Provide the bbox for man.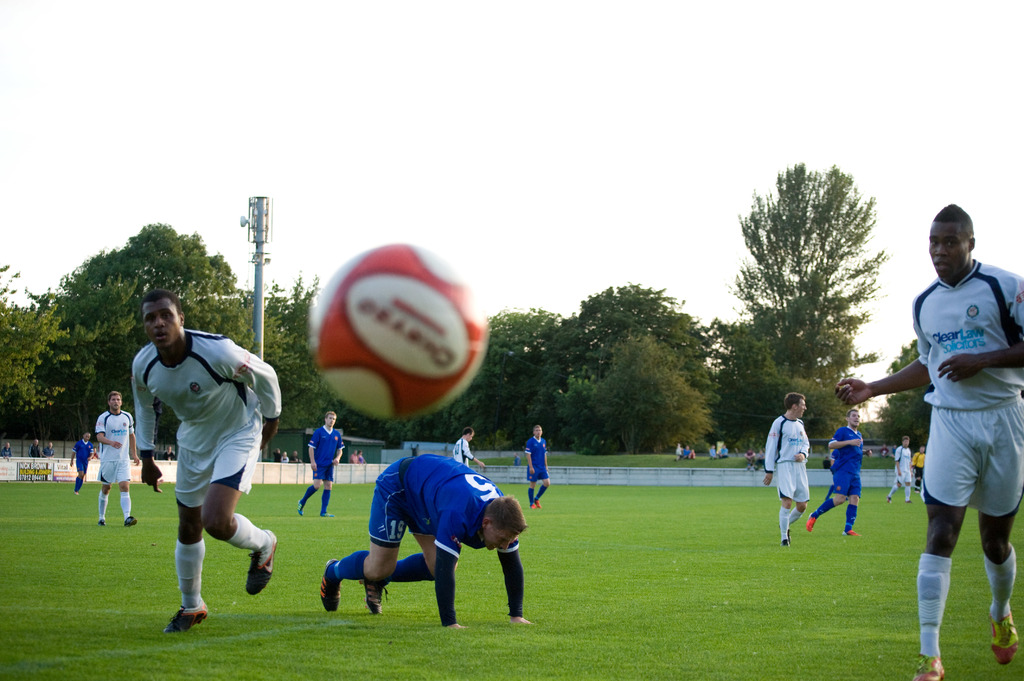
BBox(41, 440, 56, 456).
